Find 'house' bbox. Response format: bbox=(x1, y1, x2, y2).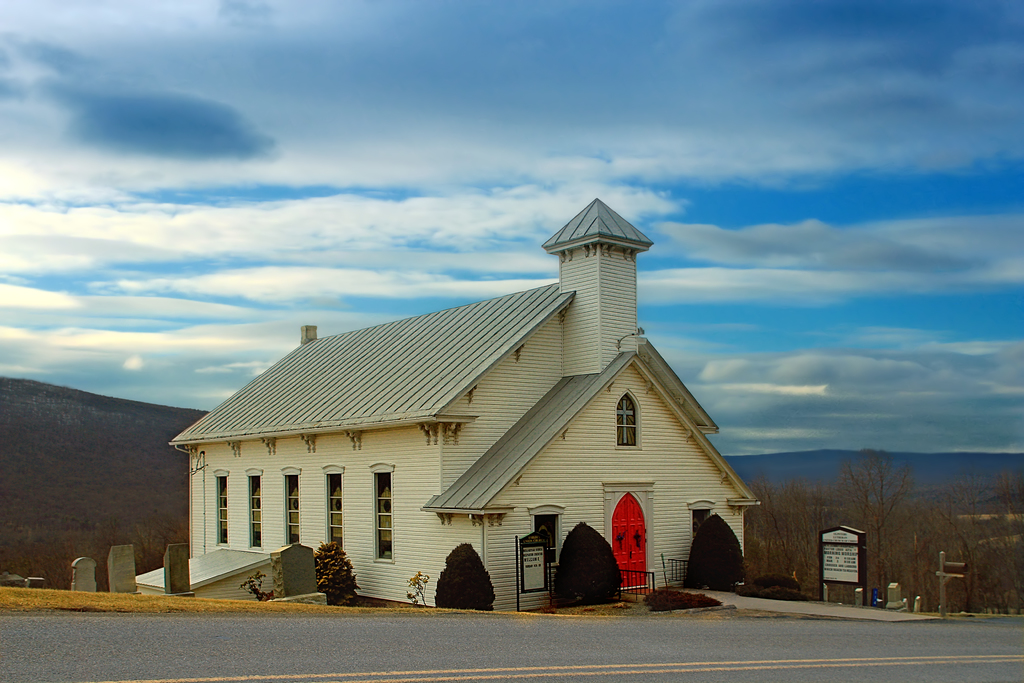
bbox=(175, 203, 772, 648).
